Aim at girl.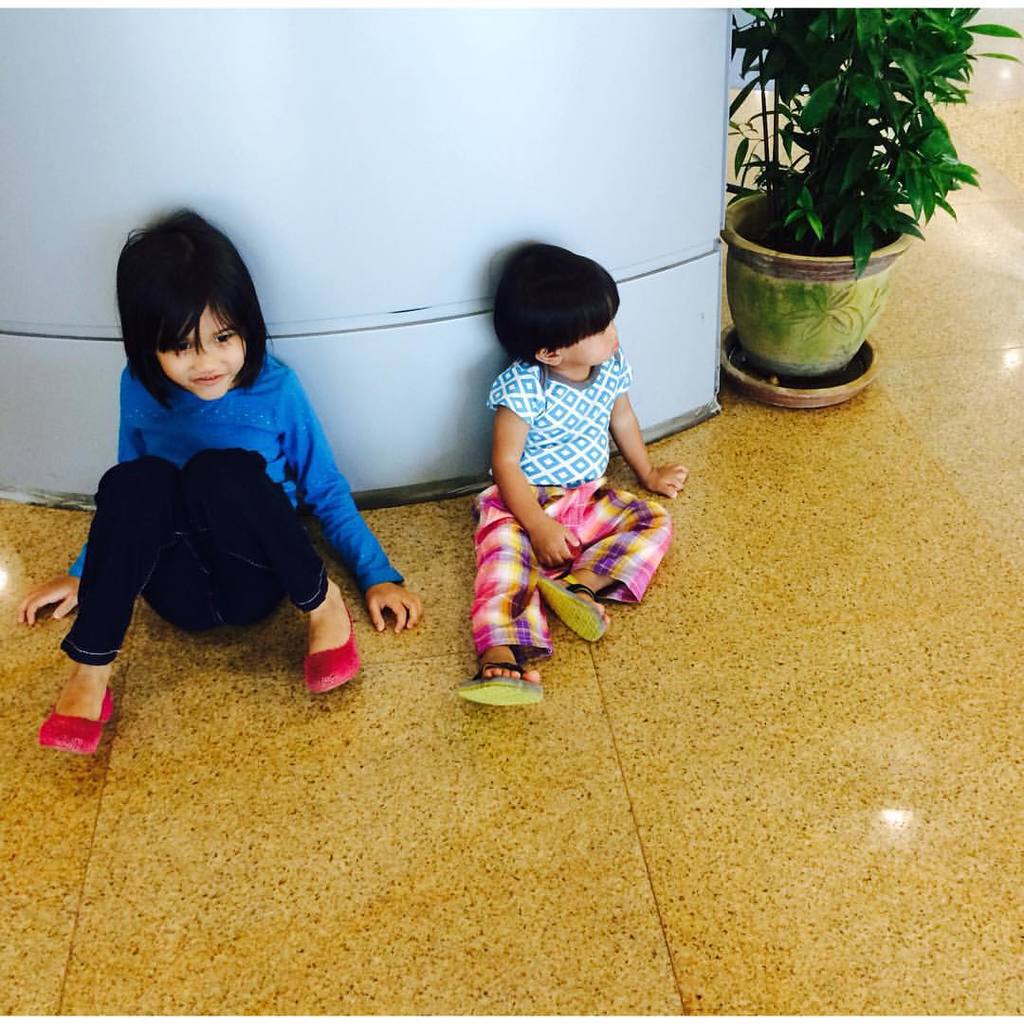
Aimed at bbox(455, 230, 689, 704).
